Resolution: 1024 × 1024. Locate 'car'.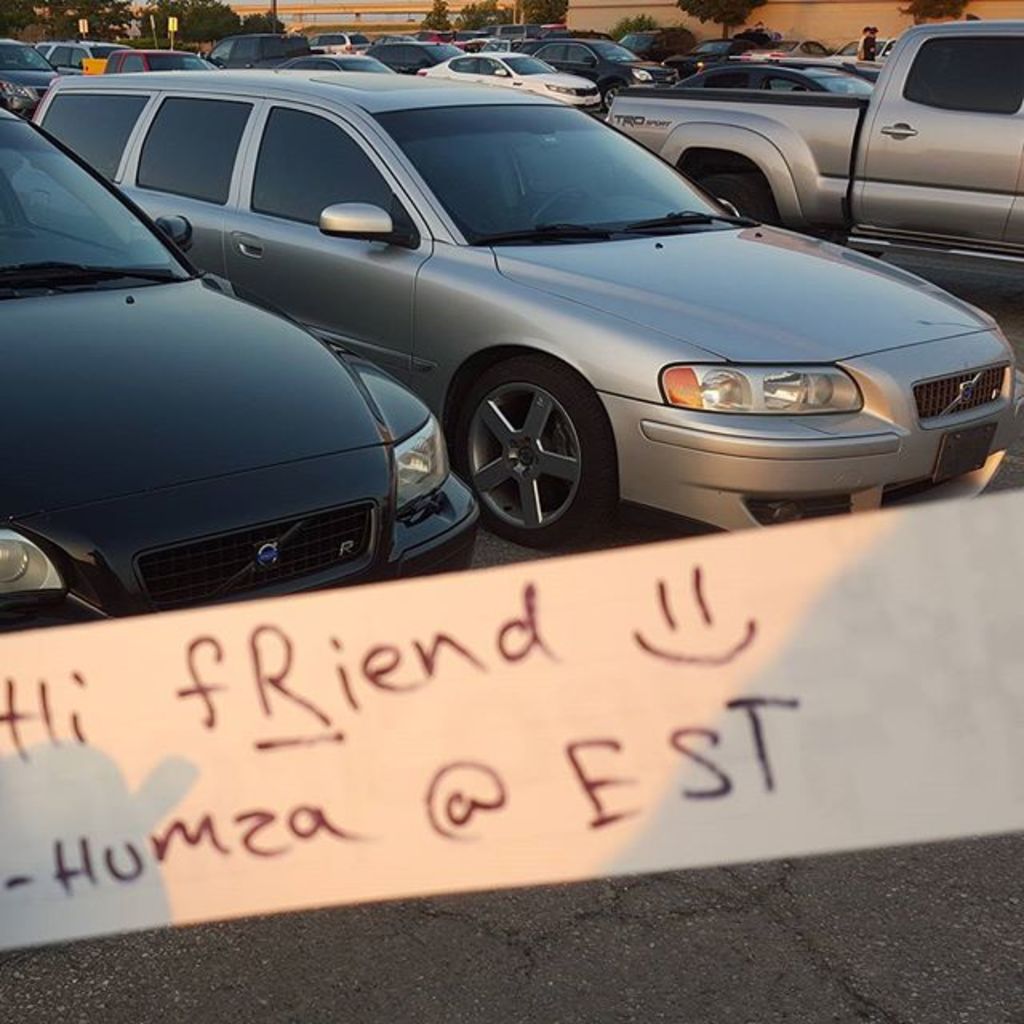
[left=32, top=64, right=1022, bottom=554].
